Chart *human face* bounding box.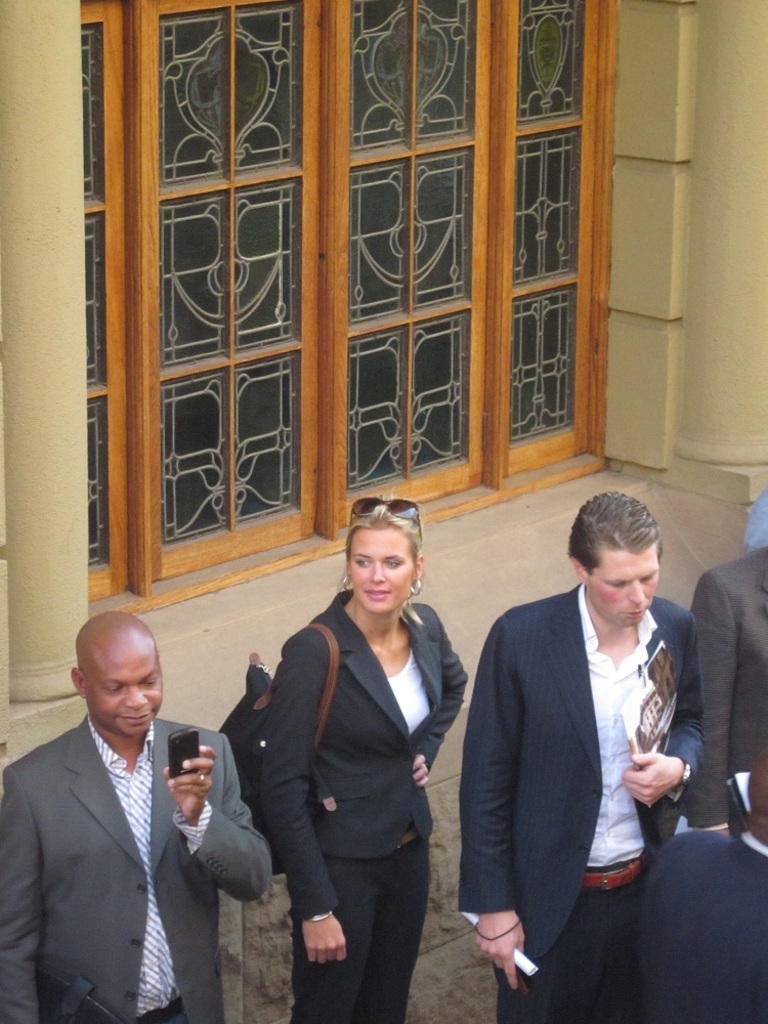
Charted: bbox=(89, 636, 165, 730).
